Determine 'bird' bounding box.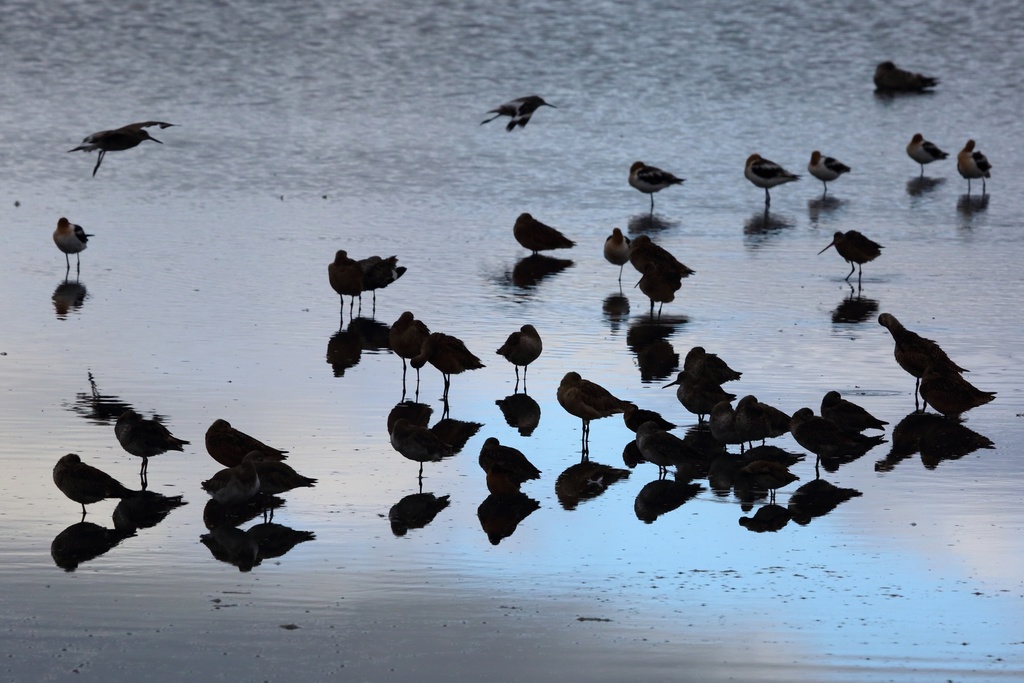
Determined: bbox=(479, 94, 555, 137).
